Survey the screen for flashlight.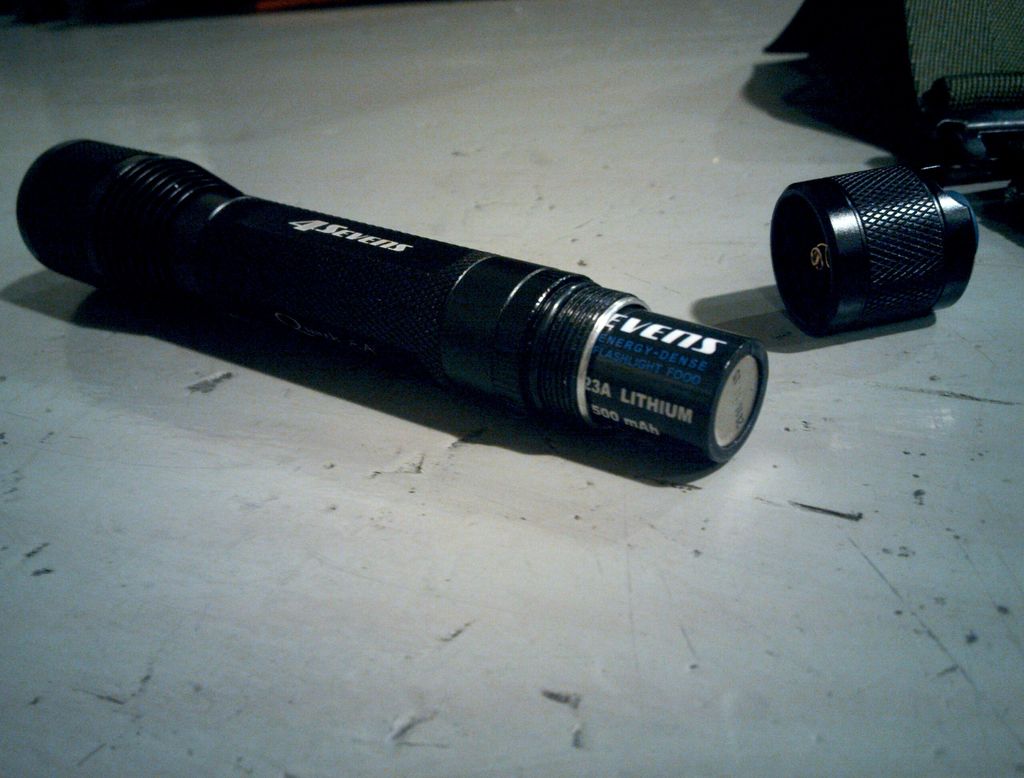
Survey found: Rect(11, 133, 774, 483).
